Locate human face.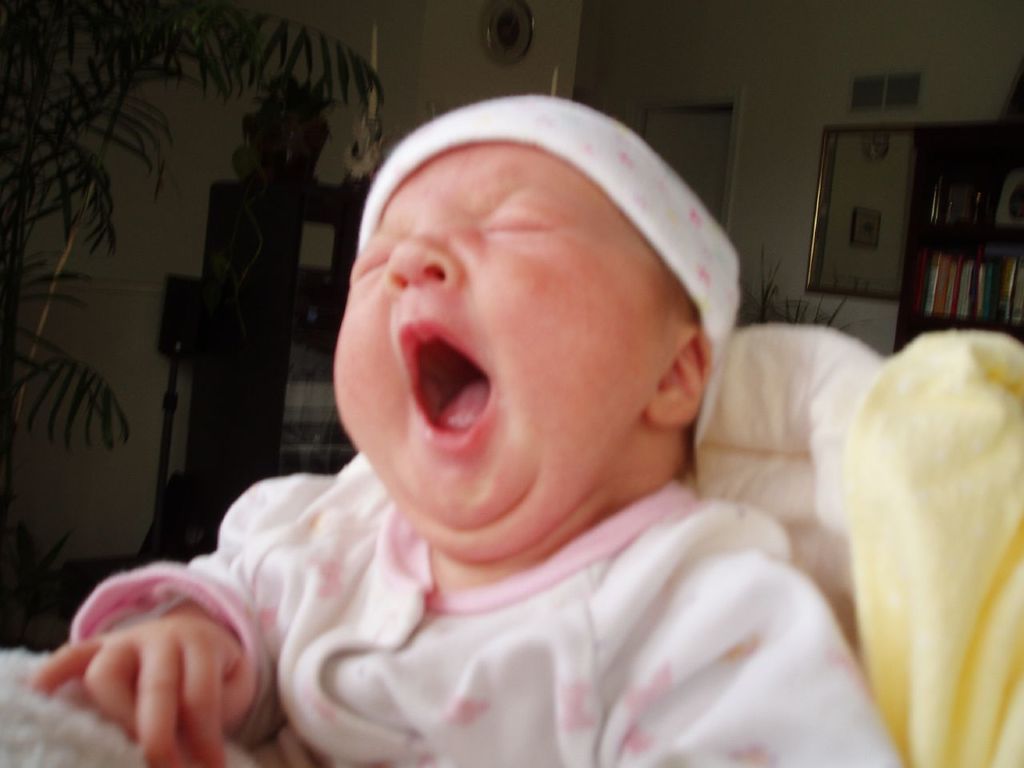
Bounding box: Rect(331, 158, 641, 562).
